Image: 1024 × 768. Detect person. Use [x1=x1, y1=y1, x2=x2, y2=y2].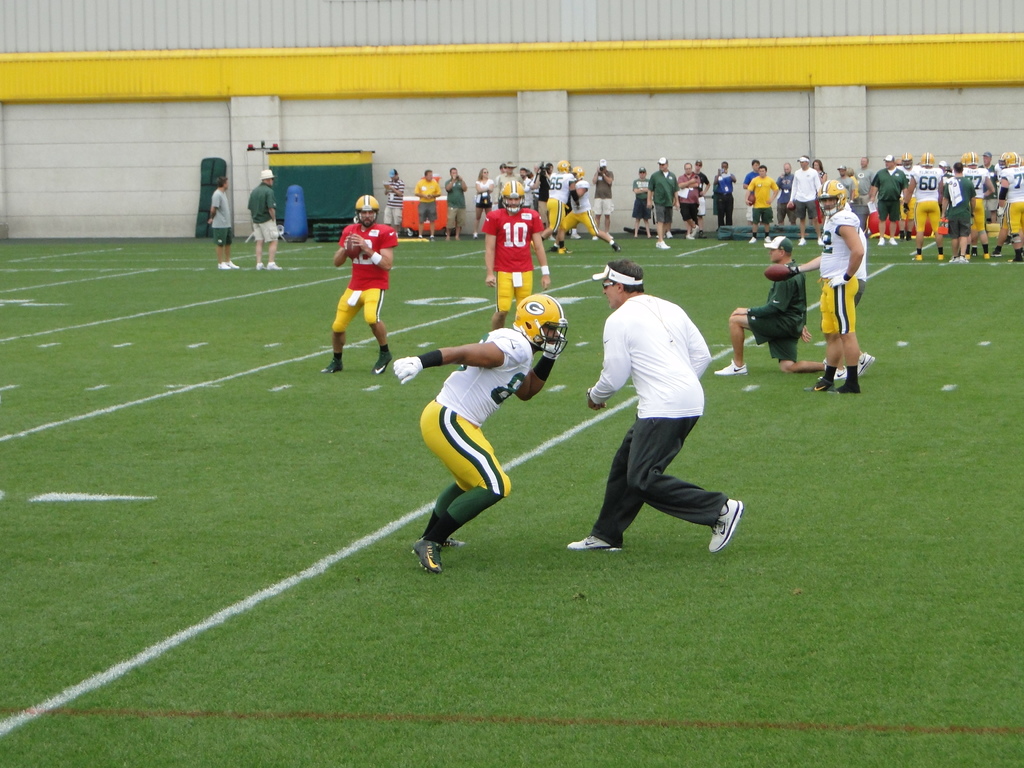
[x1=207, y1=177, x2=235, y2=269].
